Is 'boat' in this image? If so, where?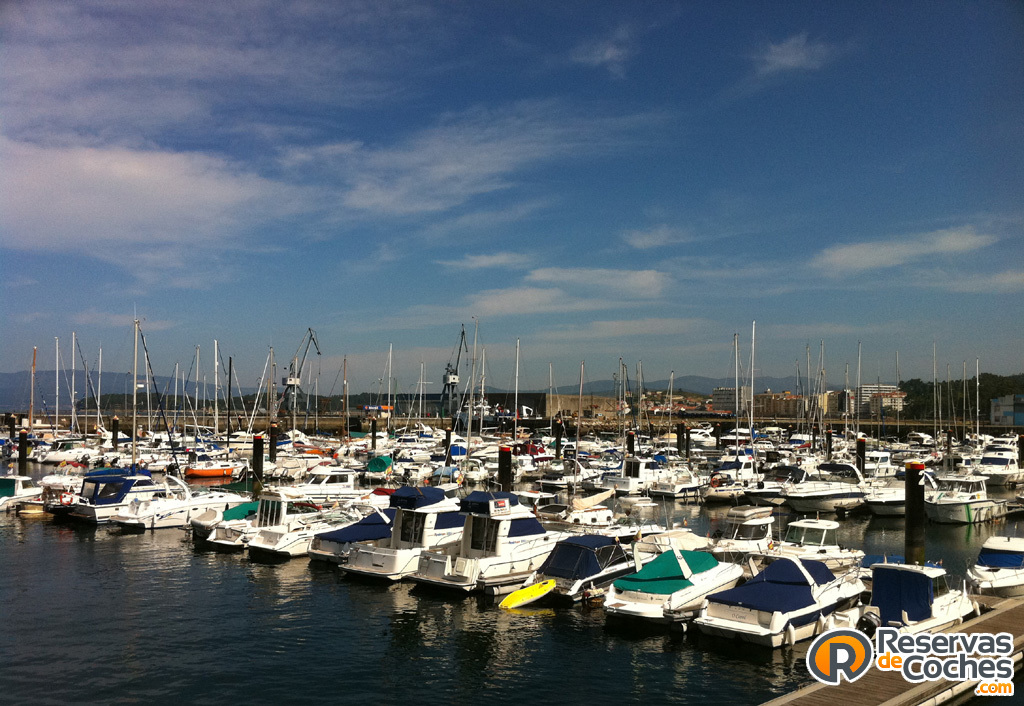
Yes, at BBox(336, 483, 477, 582).
